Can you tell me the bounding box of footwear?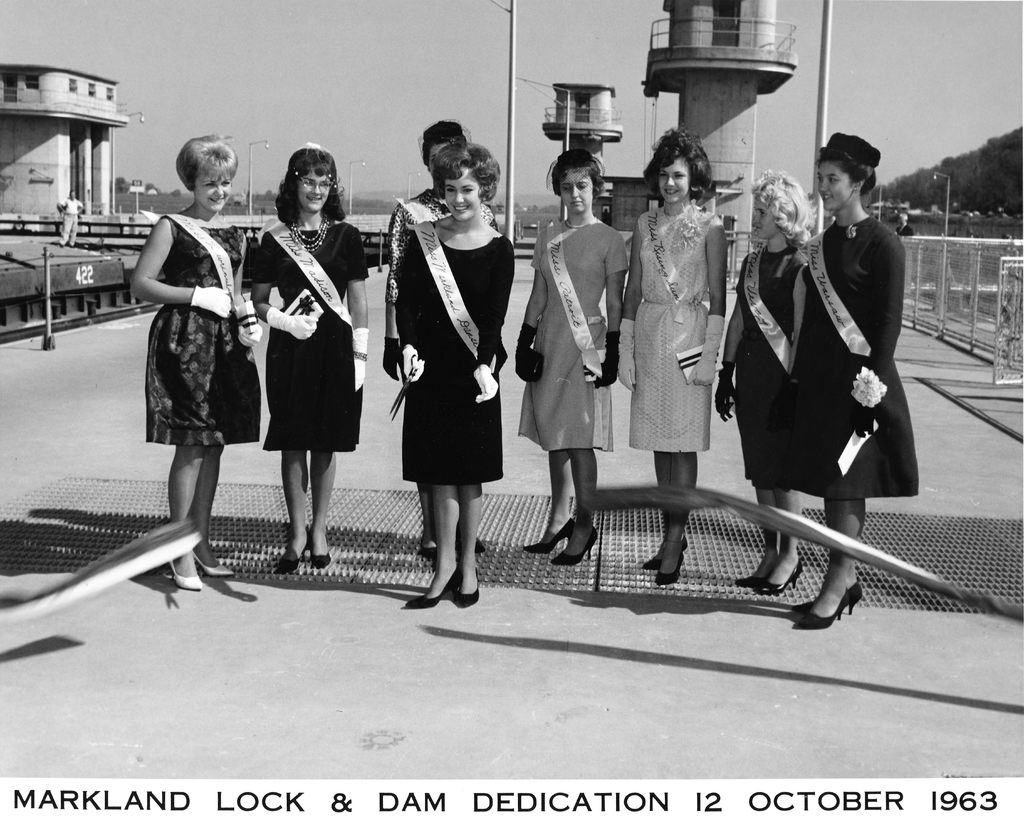
(733, 560, 776, 583).
